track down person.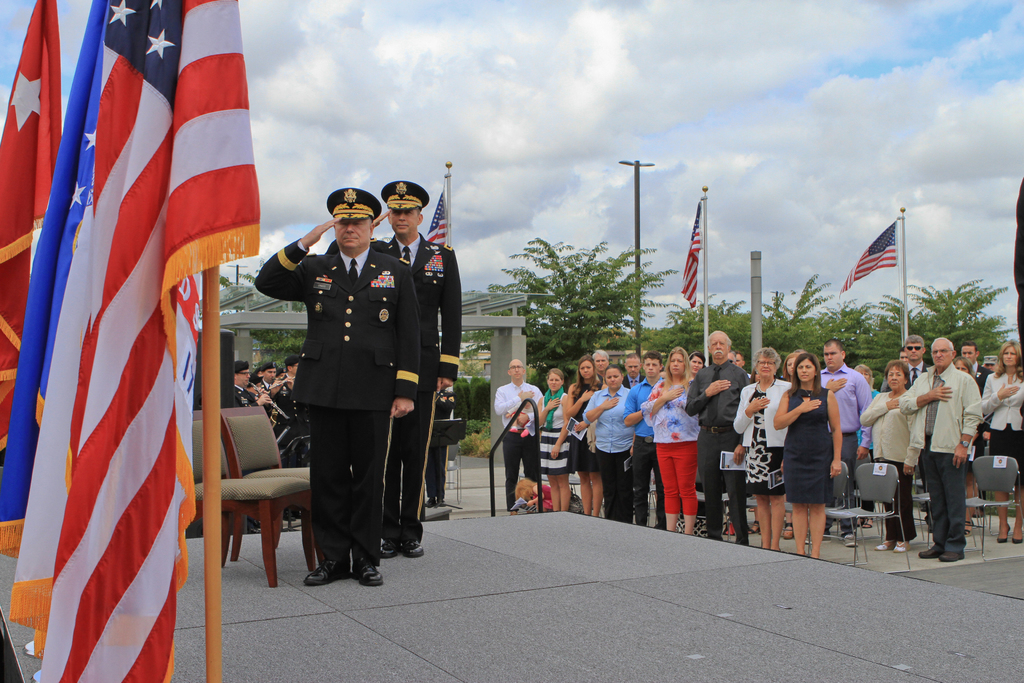
Tracked to bbox=[777, 352, 845, 561].
